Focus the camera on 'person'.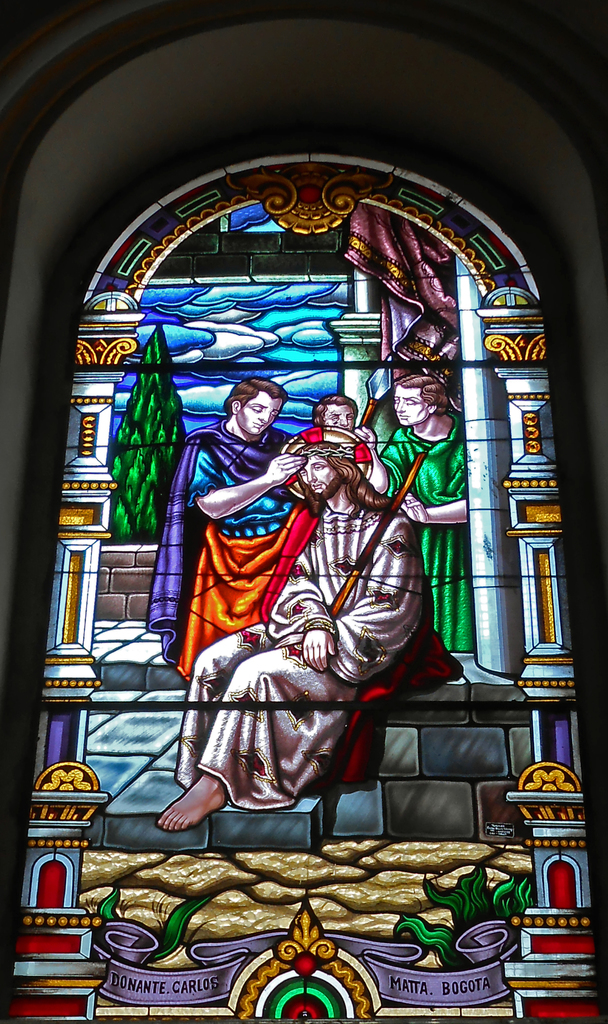
Focus region: Rect(140, 369, 388, 691).
